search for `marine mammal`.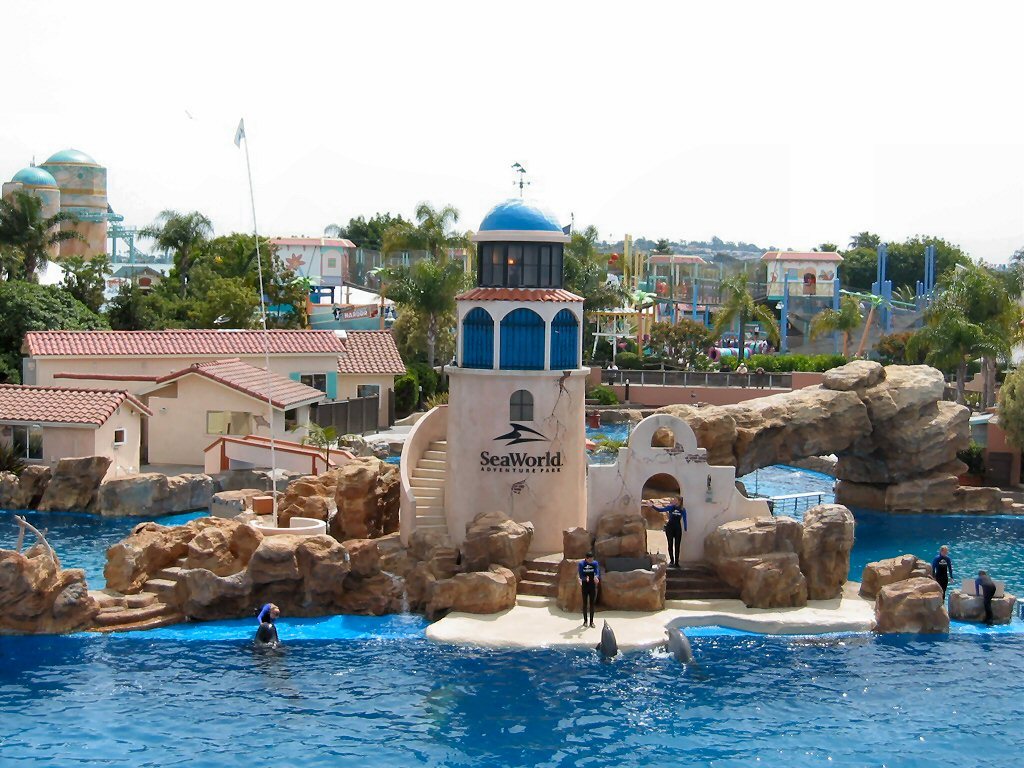
Found at x1=591 y1=619 x2=618 y2=662.
